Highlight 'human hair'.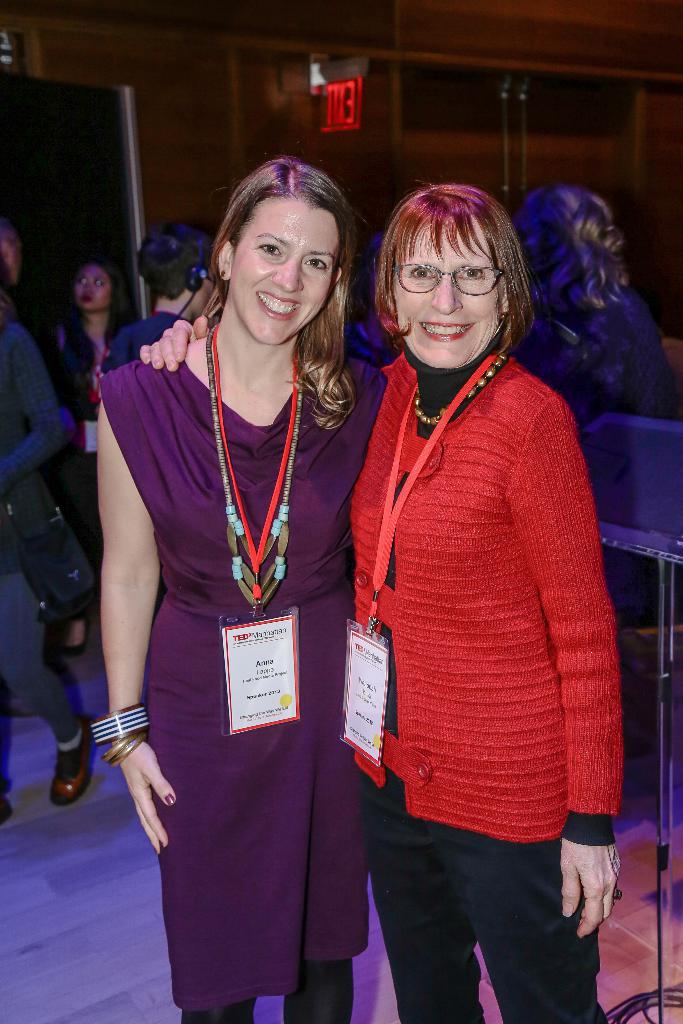
Highlighted region: [x1=358, y1=179, x2=525, y2=324].
